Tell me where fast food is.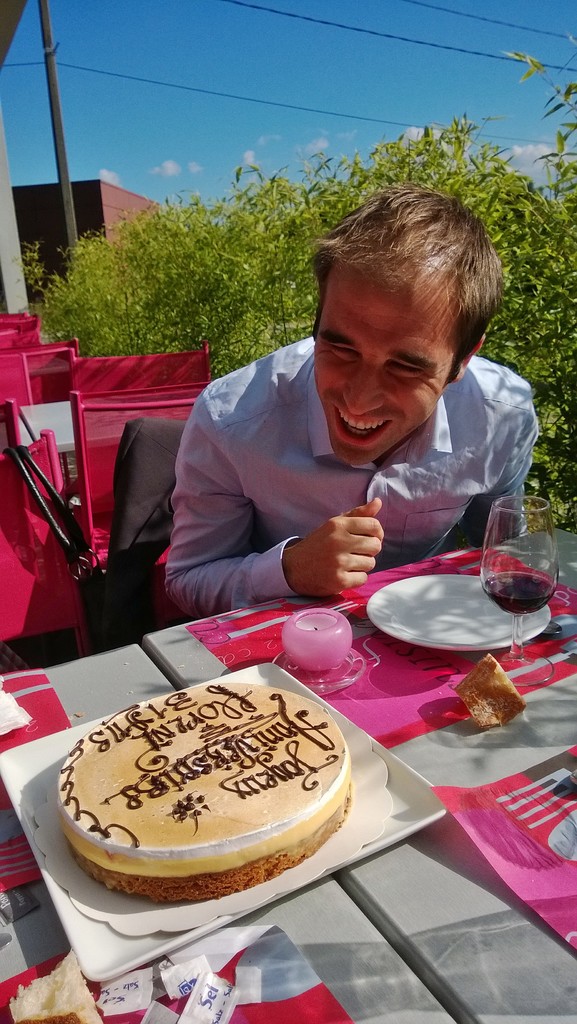
fast food is at detection(0, 948, 97, 1019).
